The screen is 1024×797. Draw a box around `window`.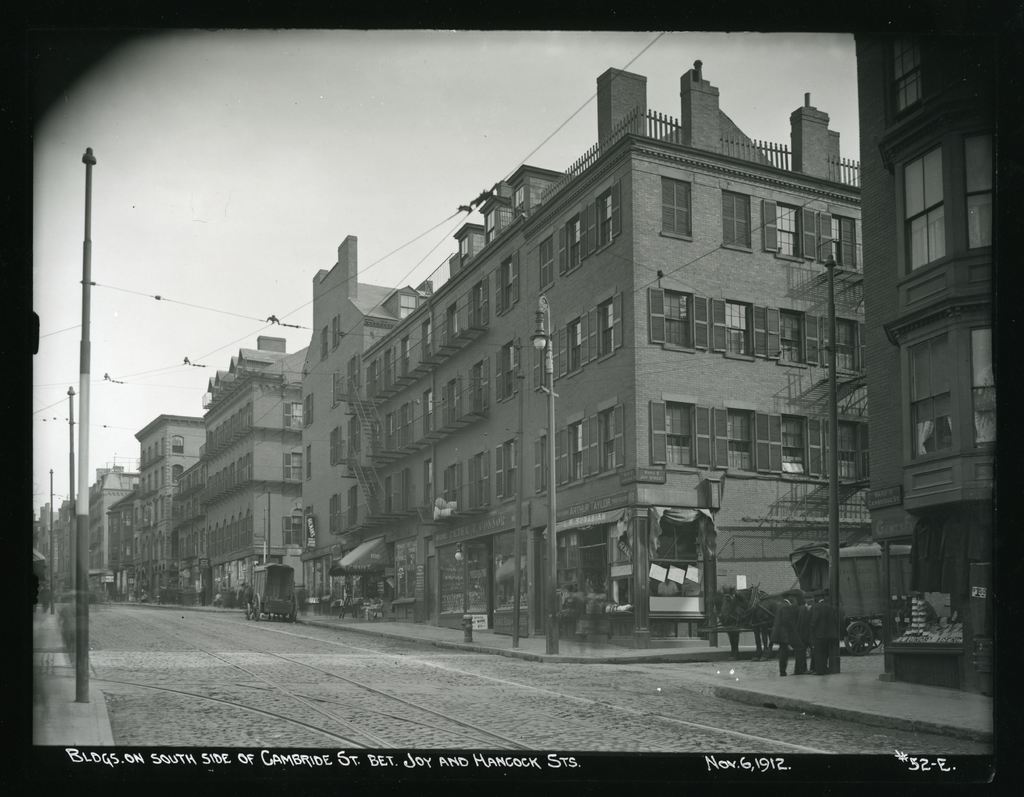
l=558, t=214, r=583, b=277.
